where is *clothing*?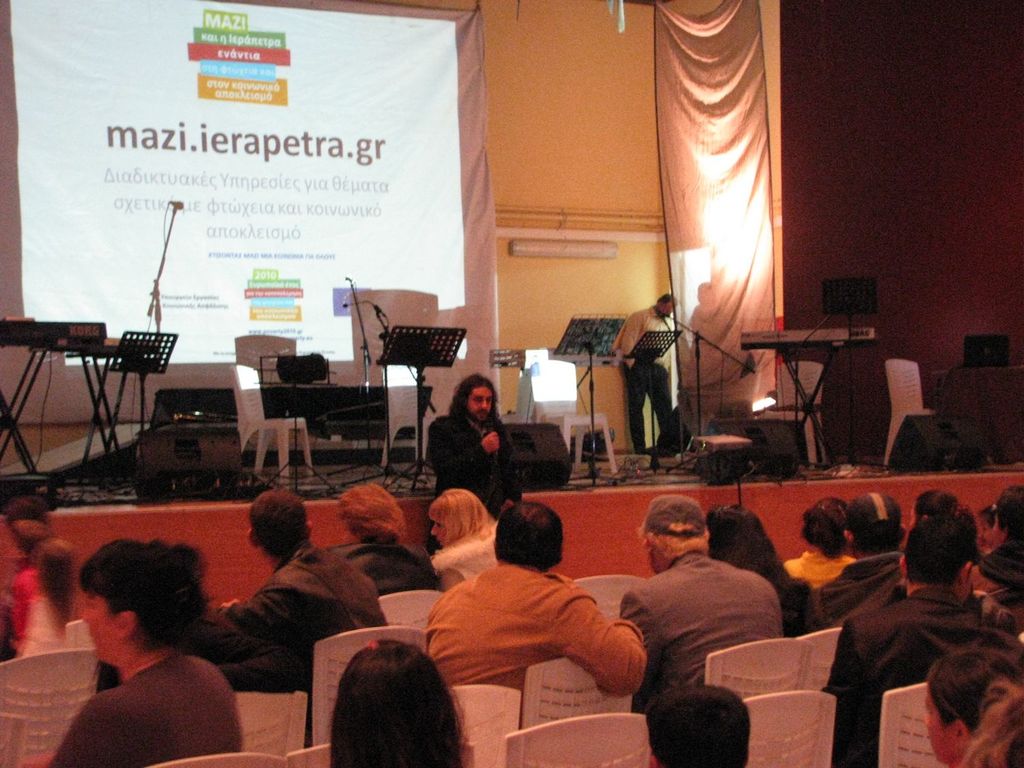
<bbox>614, 306, 669, 445</bbox>.
